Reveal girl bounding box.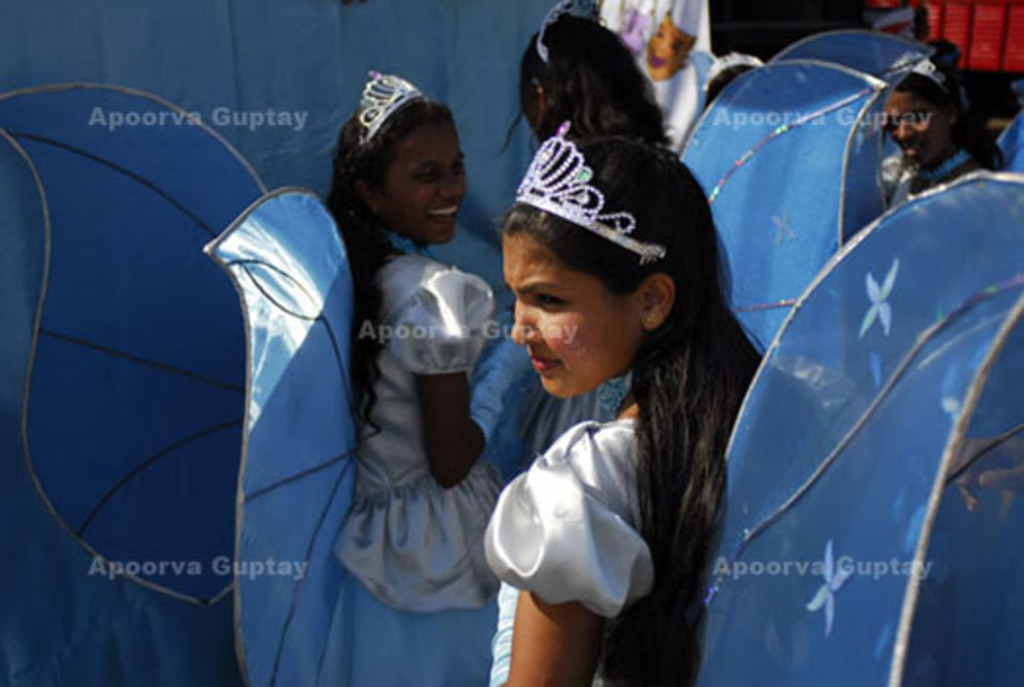
Revealed: [x1=501, y1=0, x2=934, y2=472].
